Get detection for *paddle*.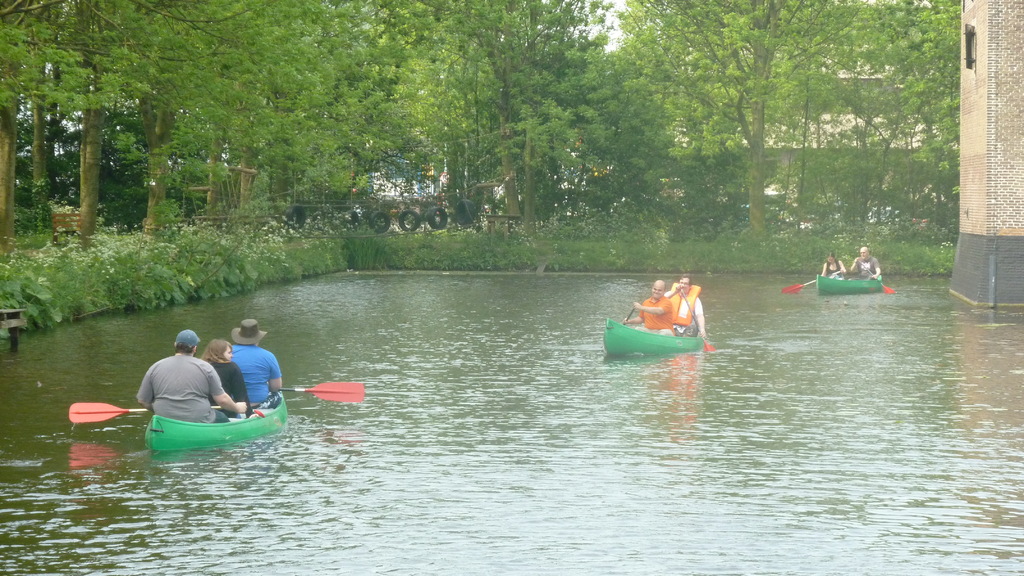
Detection: 858 259 895 293.
